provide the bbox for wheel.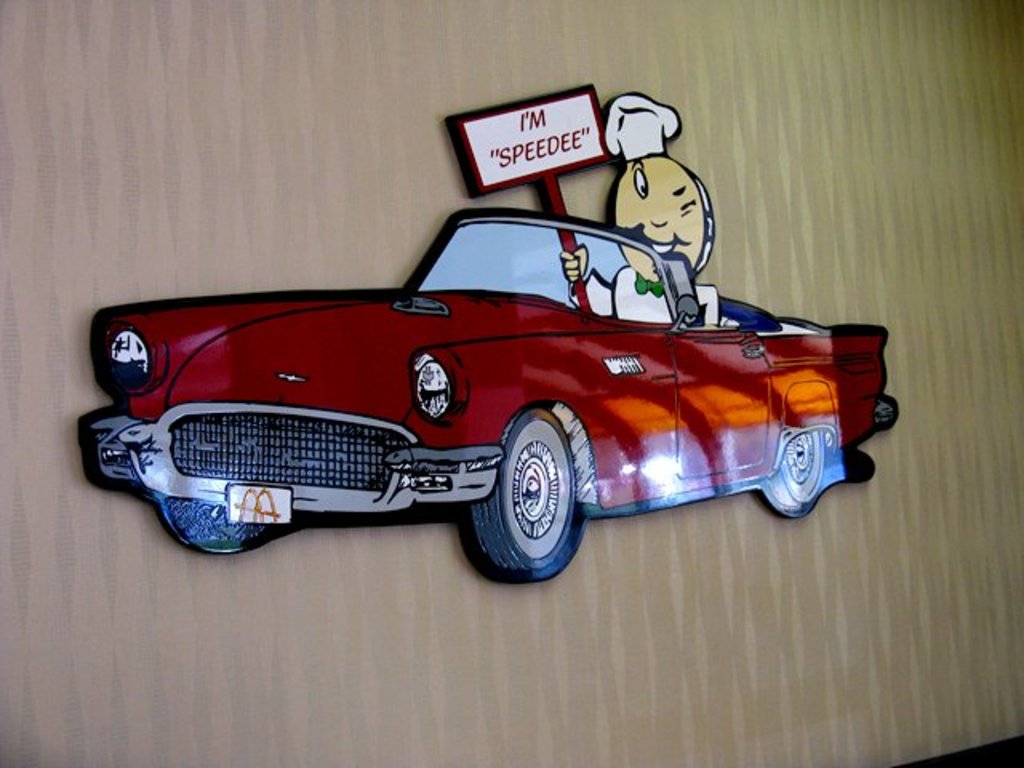
pyautogui.locateOnScreen(466, 410, 584, 579).
